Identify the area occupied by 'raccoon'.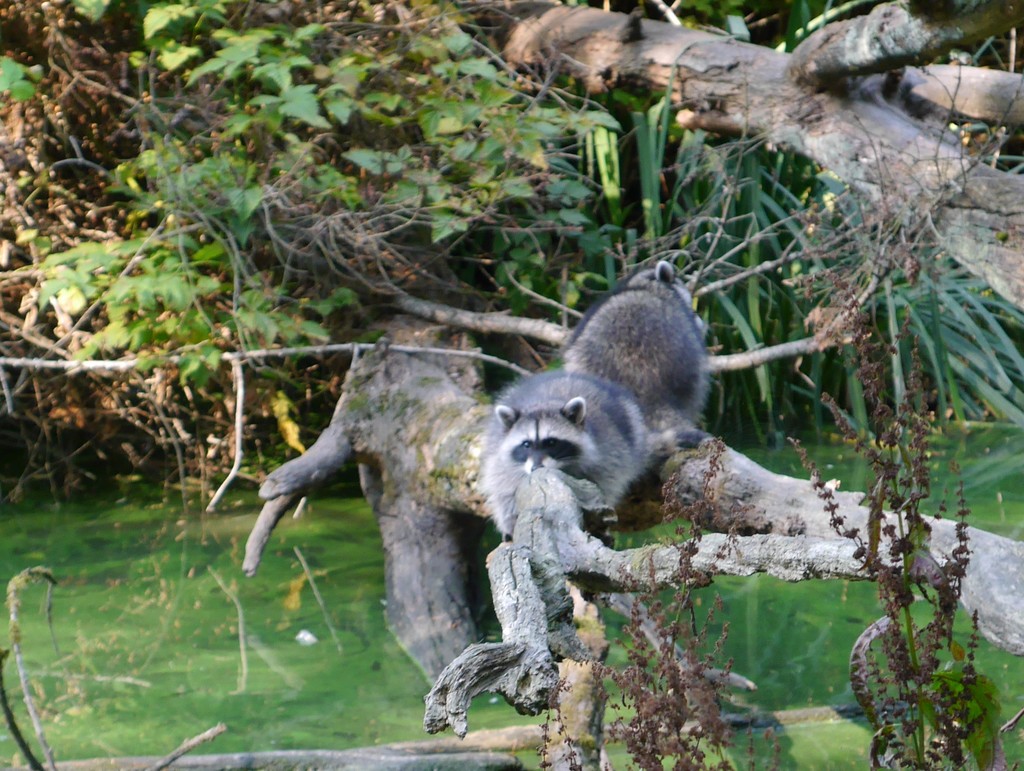
Area: pyautogui.locateOnScreen(477, 368, 714, 540).
